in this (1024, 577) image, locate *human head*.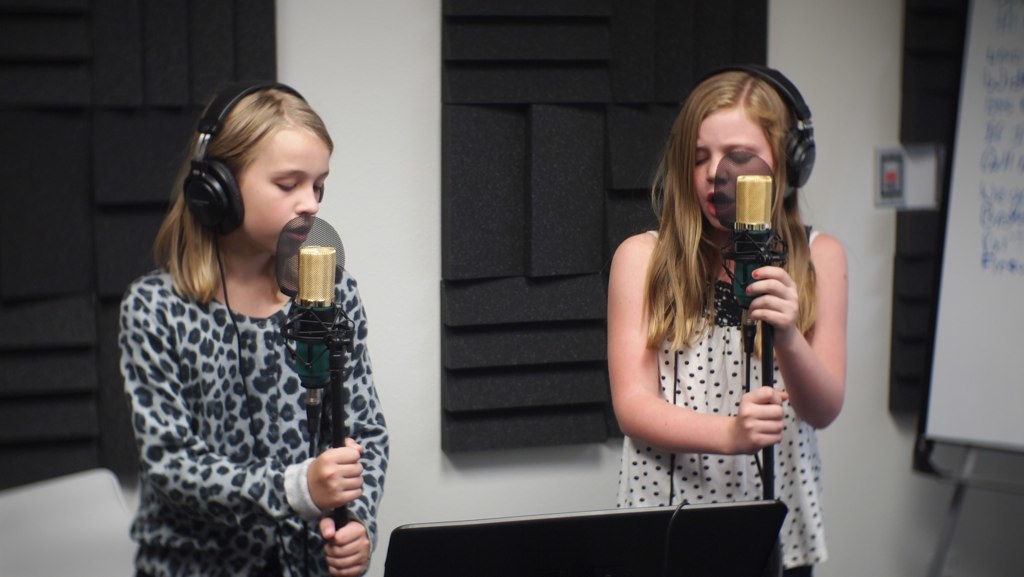
Bounding box: box=[677, 64, 814, 246].
